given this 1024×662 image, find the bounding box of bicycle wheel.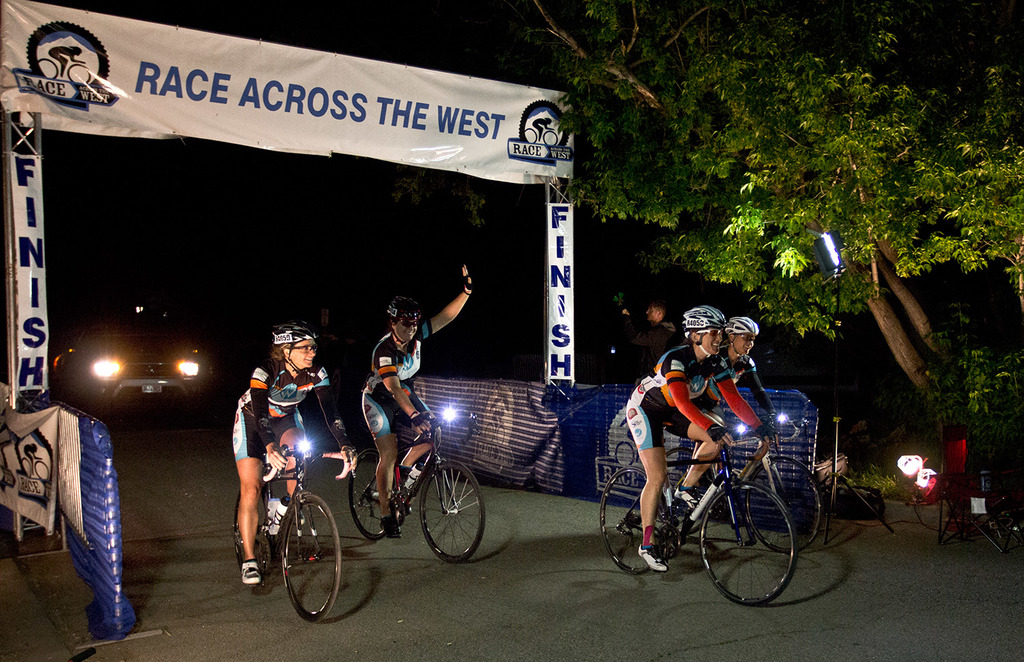
599,460,664,573.
